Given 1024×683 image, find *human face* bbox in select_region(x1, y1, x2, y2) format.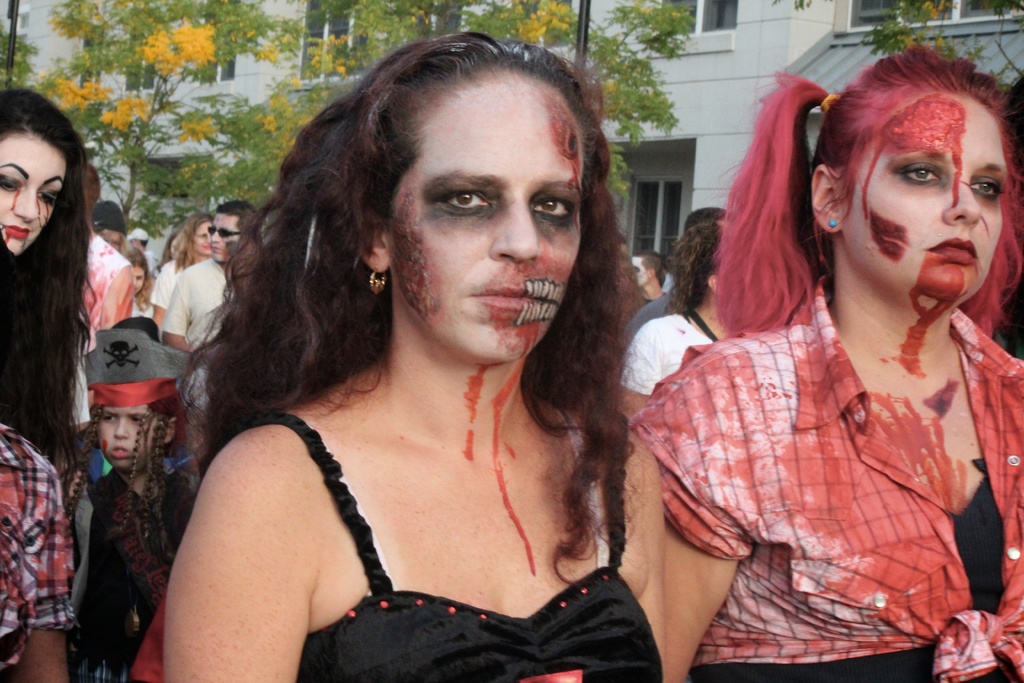
select_region(97, 400, 159, 481).
